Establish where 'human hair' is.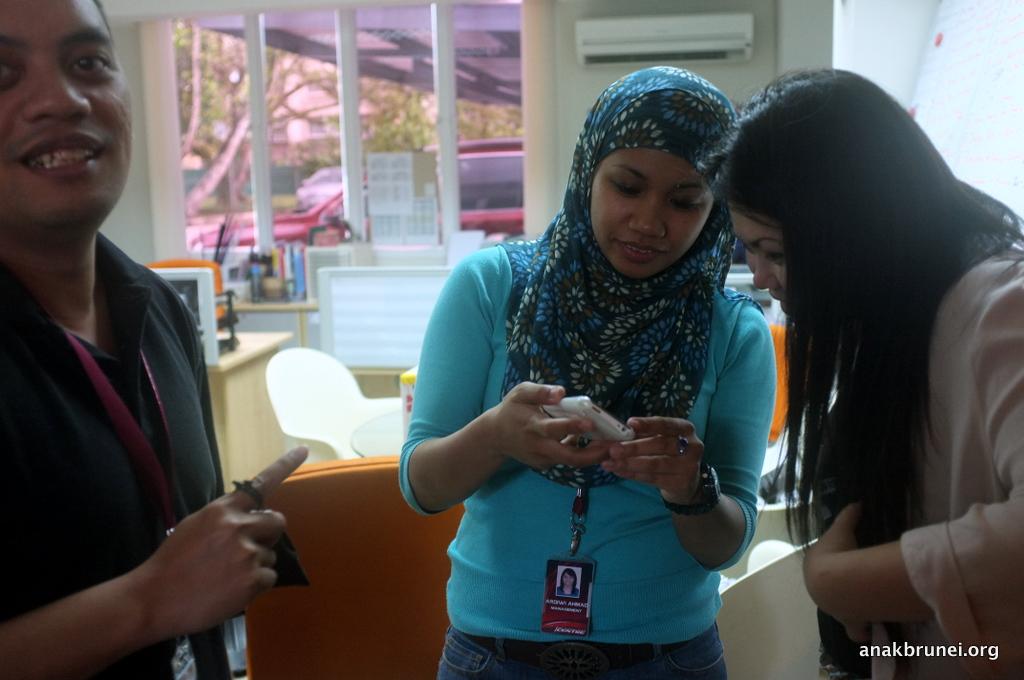
Established at left=745, top=70, right=994, bottom=516.
